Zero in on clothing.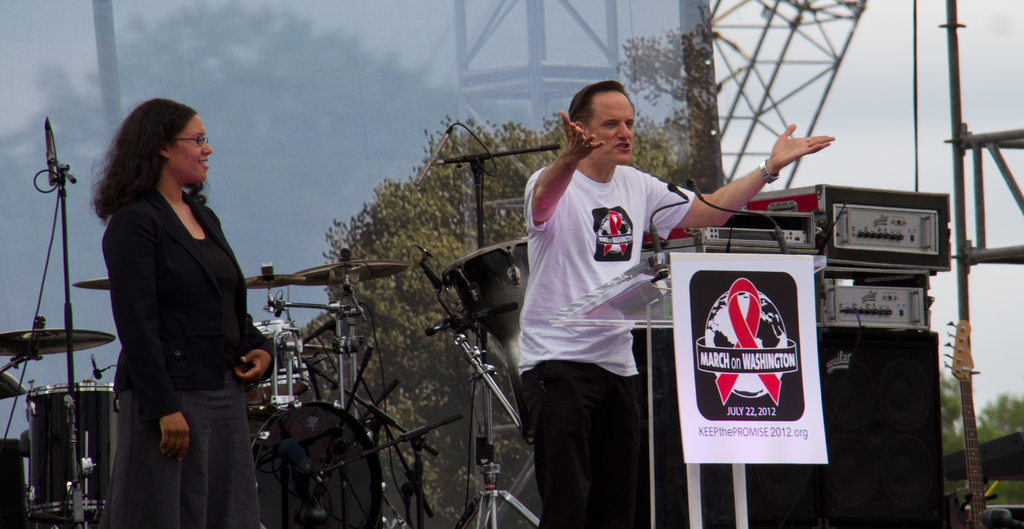
Zeroed in: region(511, 161, 700, 382).
